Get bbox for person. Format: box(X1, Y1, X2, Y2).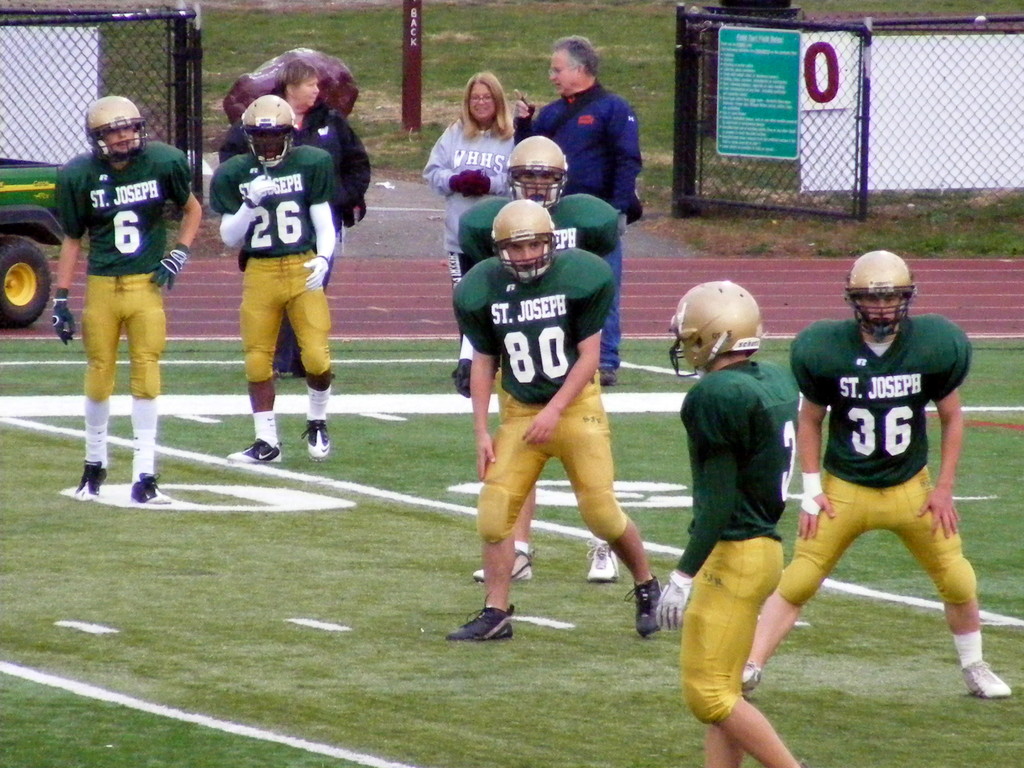
box(46, 66, 185, 529).
